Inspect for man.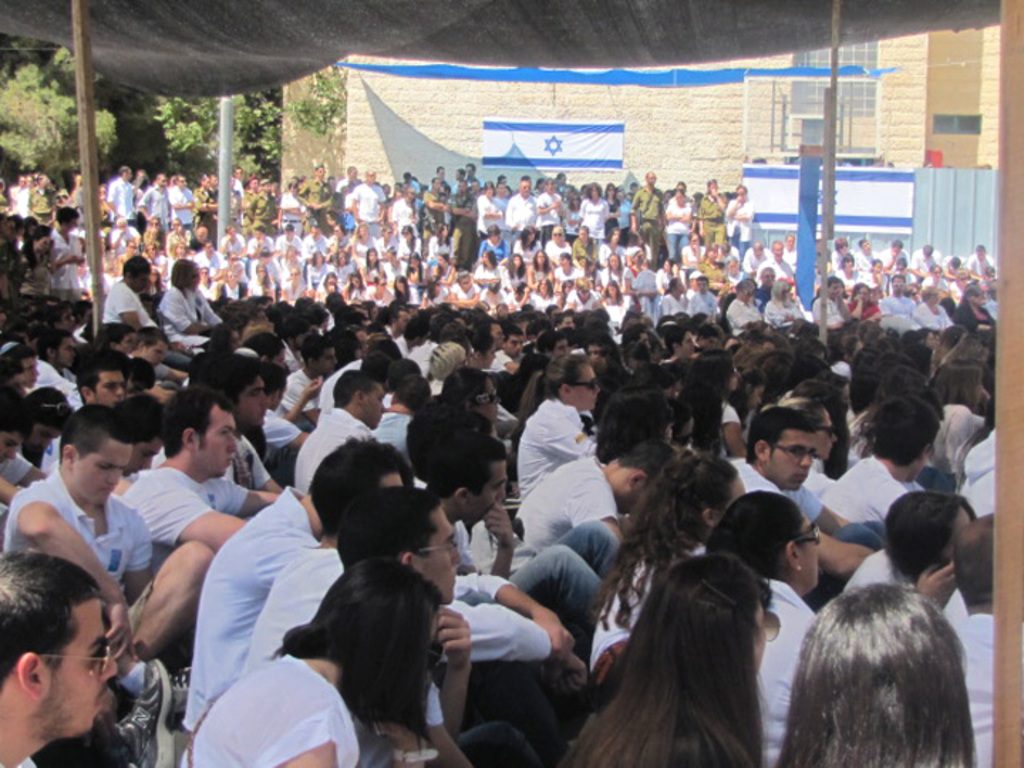
Inspection: x1=0 y1=555 x2=117 y2=767.
